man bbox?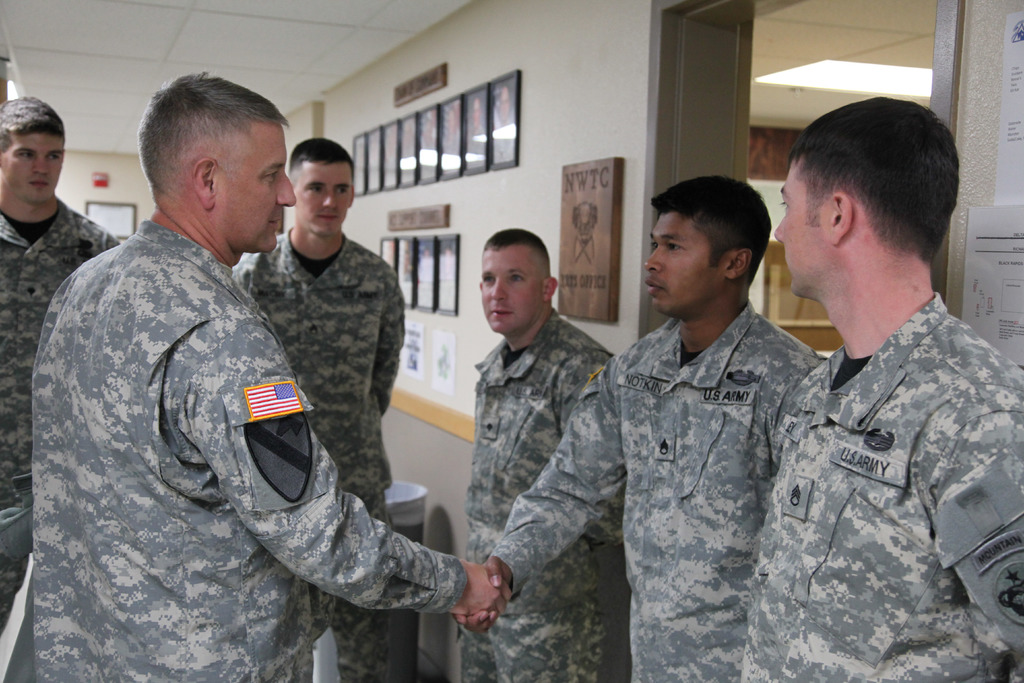
(left=455, top=173, right=833, bottom=682)
